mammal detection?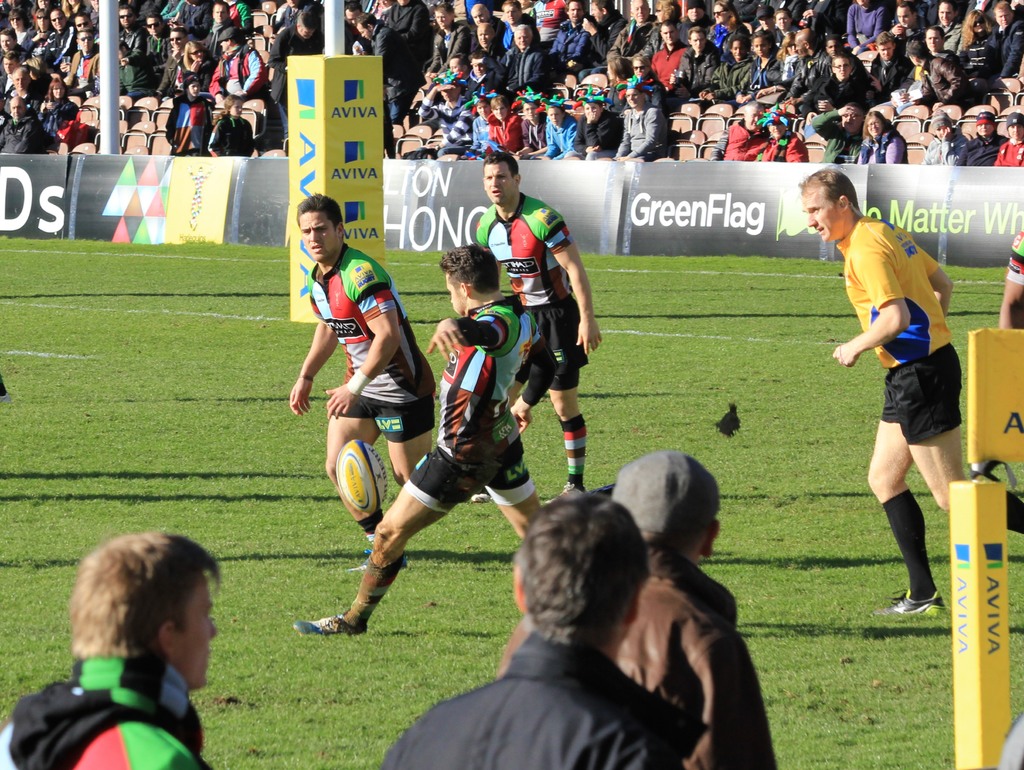
select_region(31, 6, 52, 63)
